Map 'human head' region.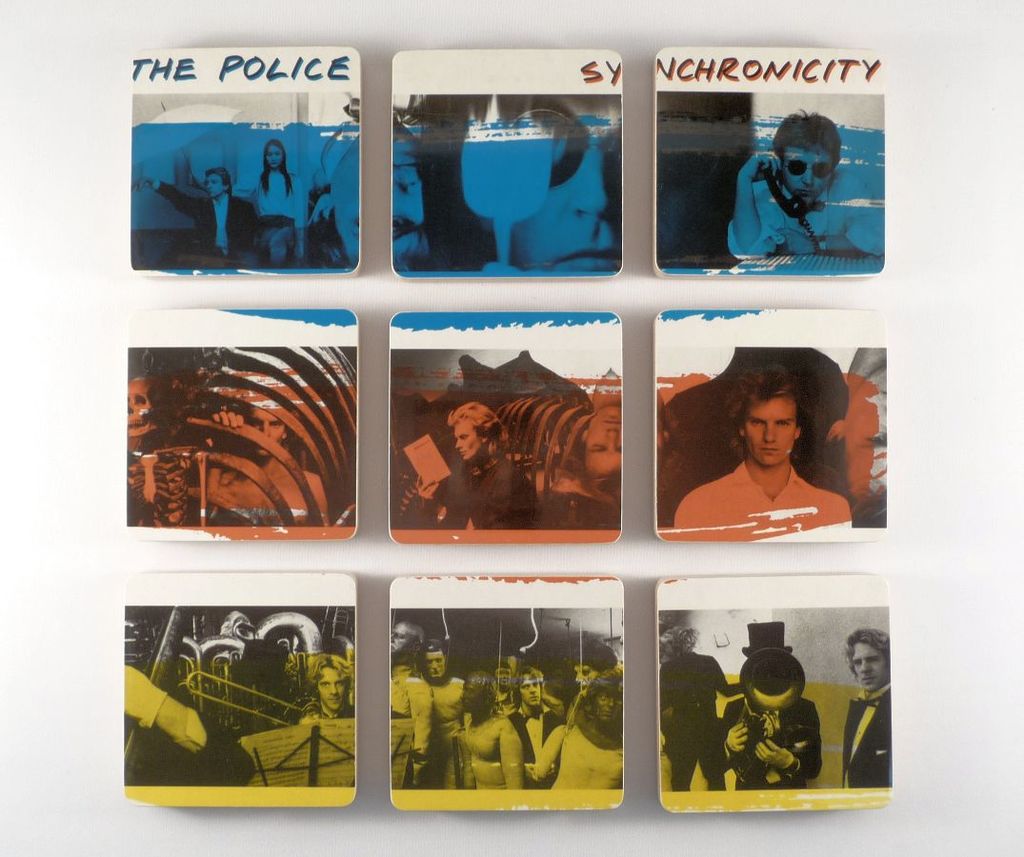
Mapped to Rect(841, 625, 892, 690).
